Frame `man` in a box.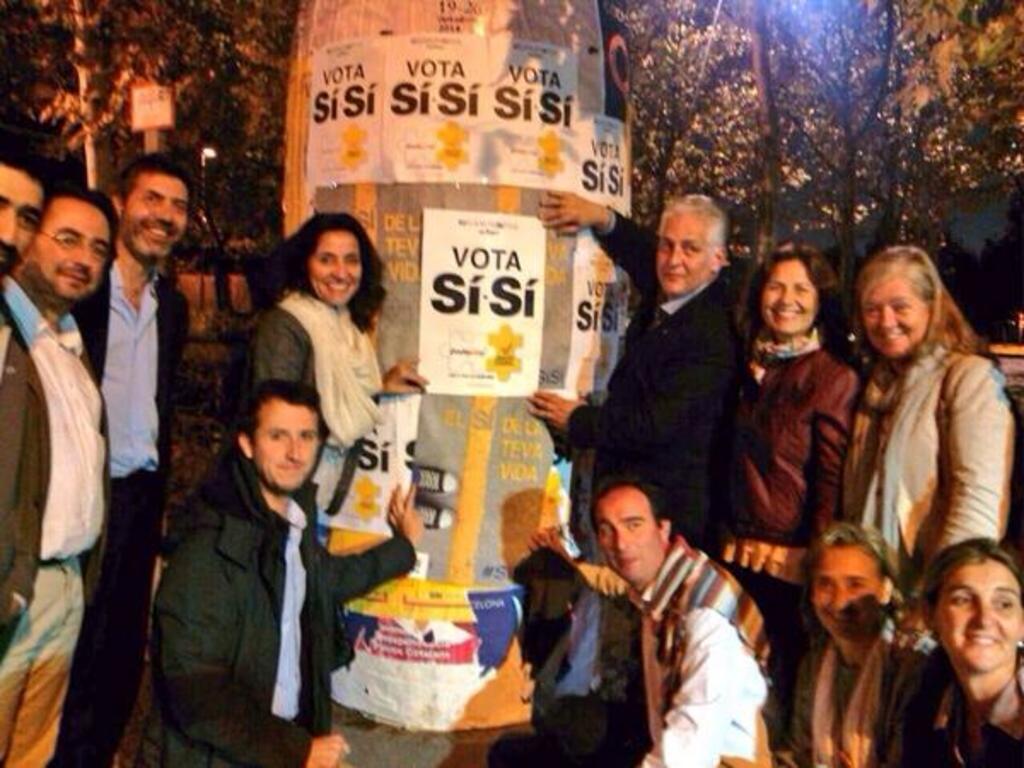
(left=135, top=377, right=427, bottom=766).
